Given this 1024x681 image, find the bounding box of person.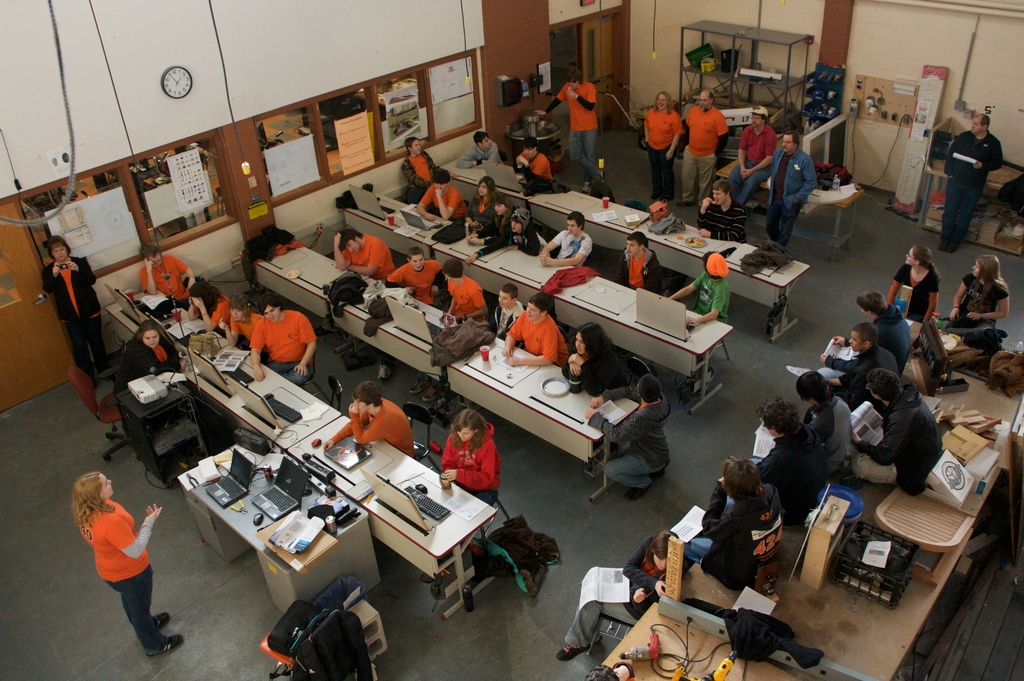
223 293 266 349.
